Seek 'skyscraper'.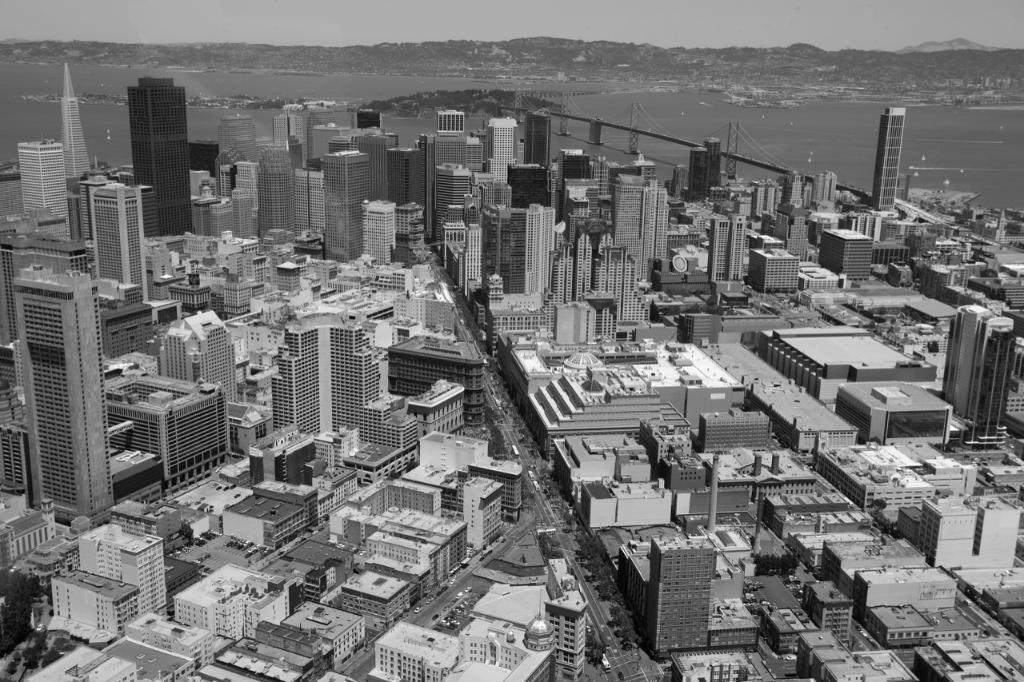
<bbox>868, 104, 906, 213</bbox>.
